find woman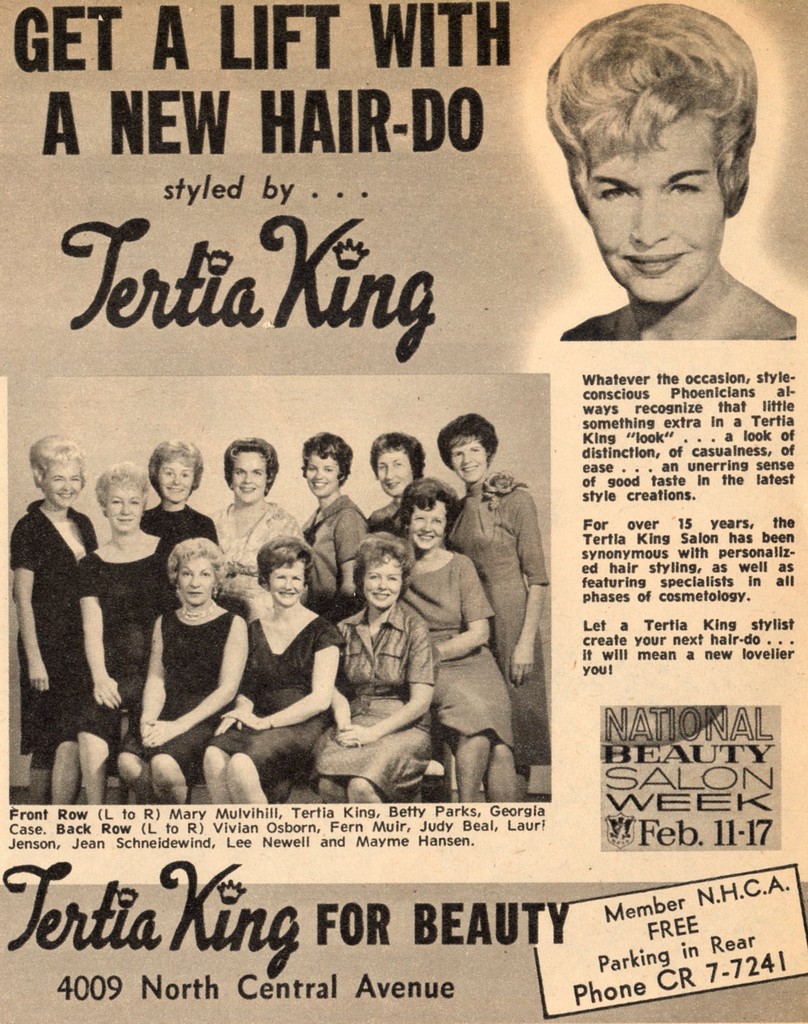
<region>136, 440, 217, 538</region>
